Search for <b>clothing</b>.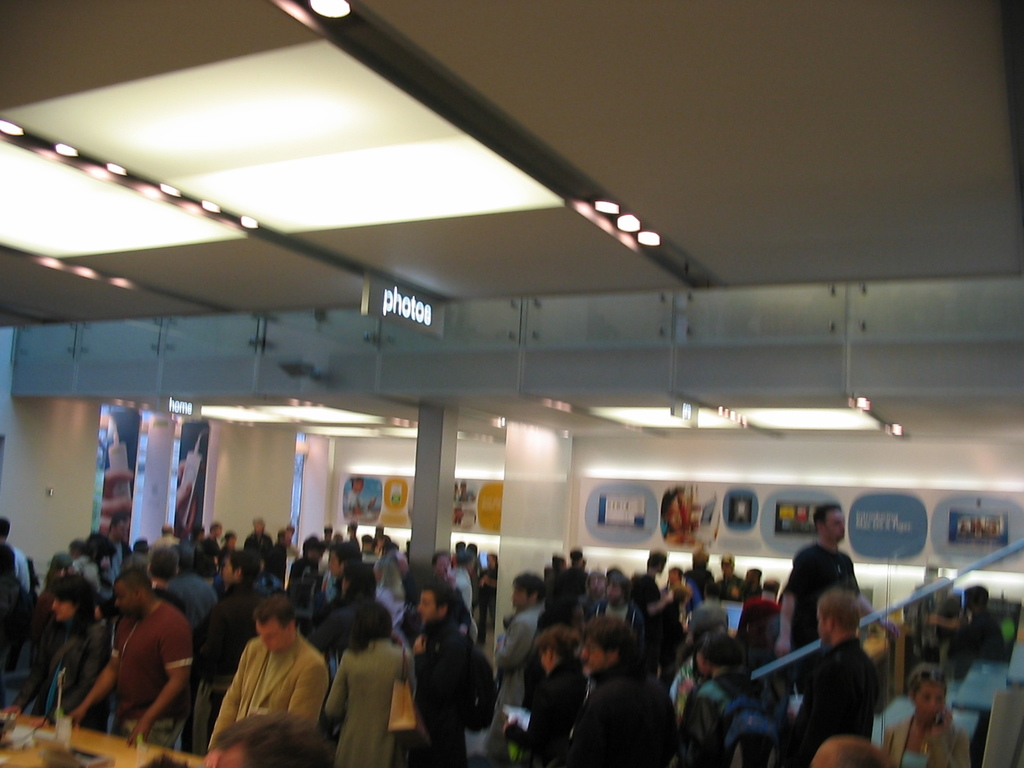
Found at bbox=(25, 620, 109, 735).
